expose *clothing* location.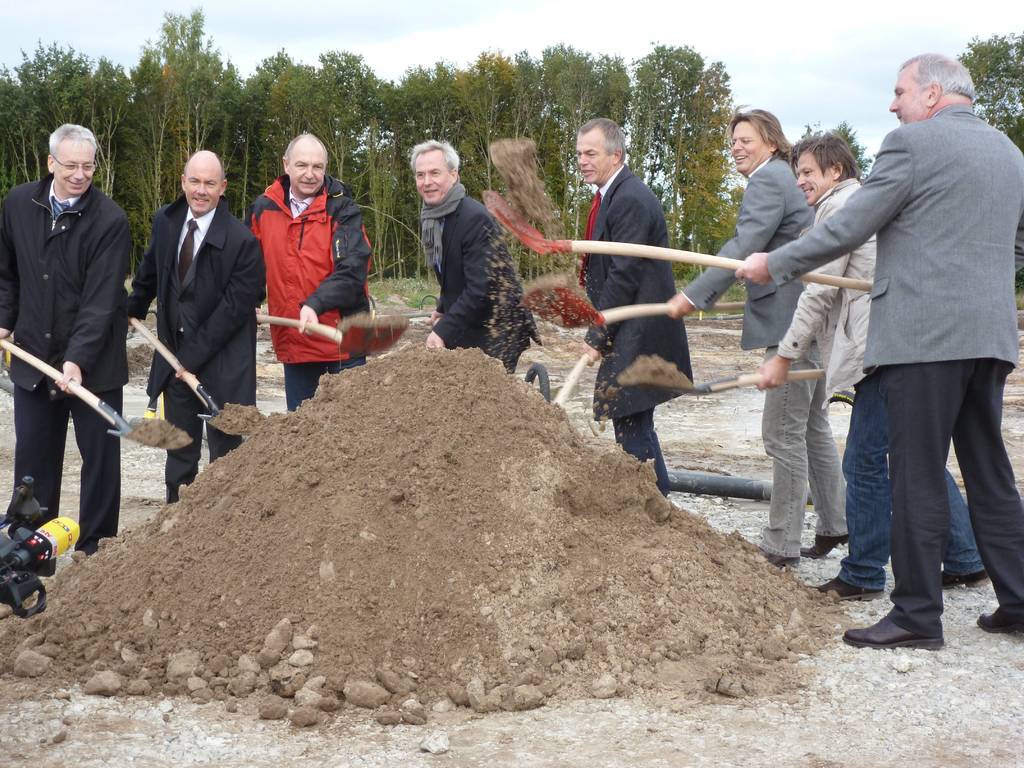
Exposed at [13,106,134,564].
